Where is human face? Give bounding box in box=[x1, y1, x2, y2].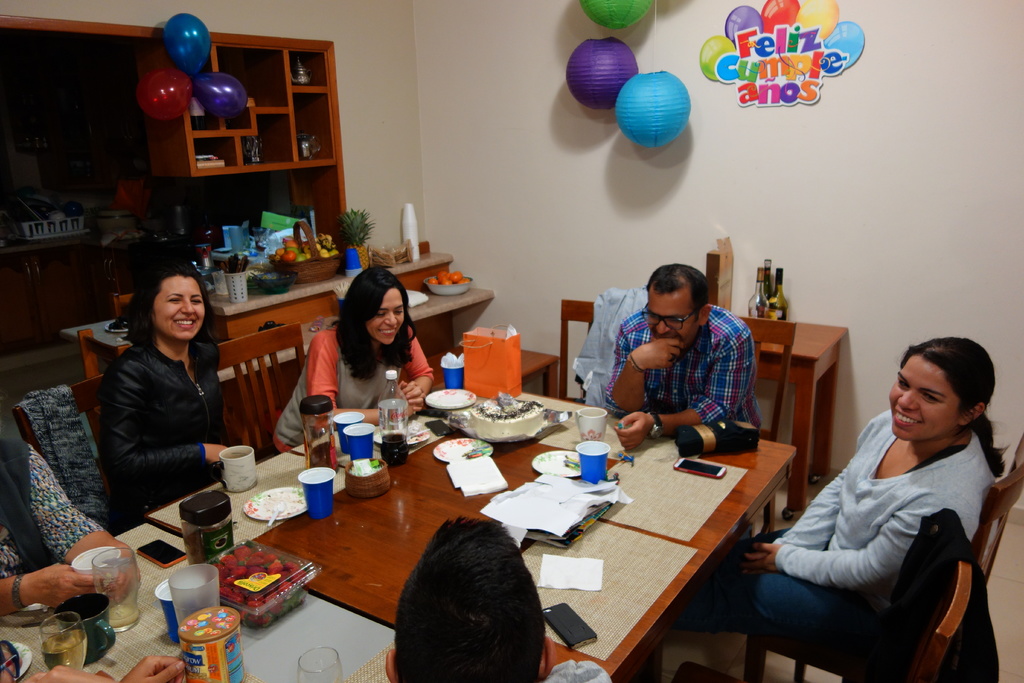
box=[368, 290, 403, 348].
